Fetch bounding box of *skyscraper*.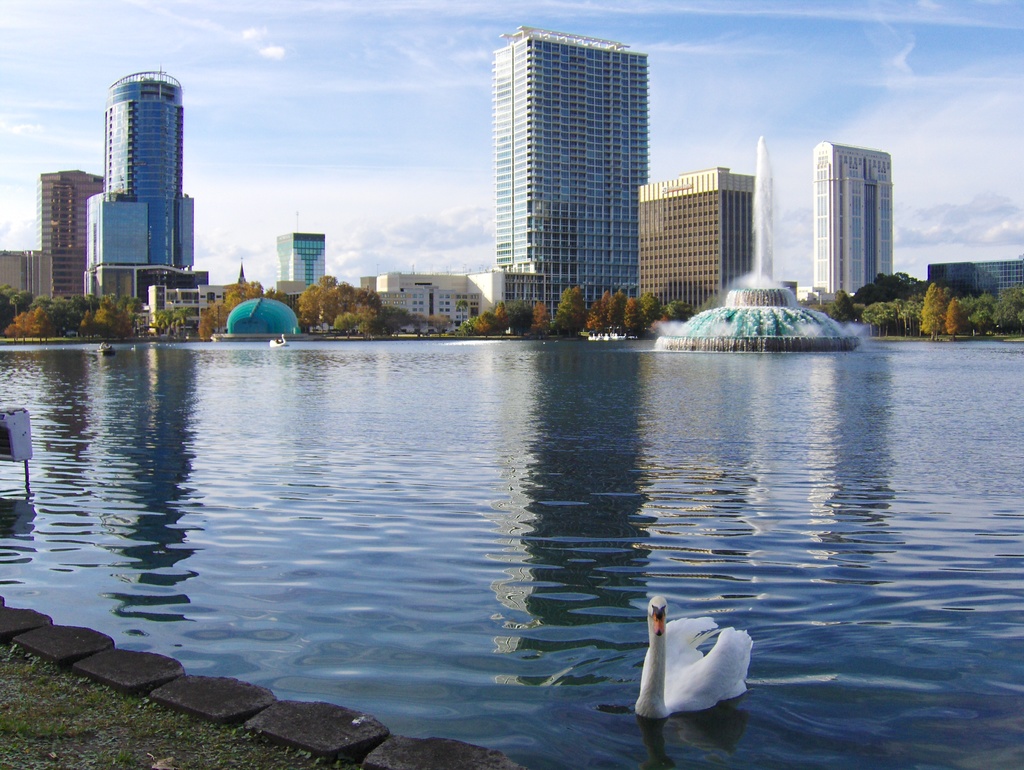
Bbox: crop(82, 68, 195, 299).
